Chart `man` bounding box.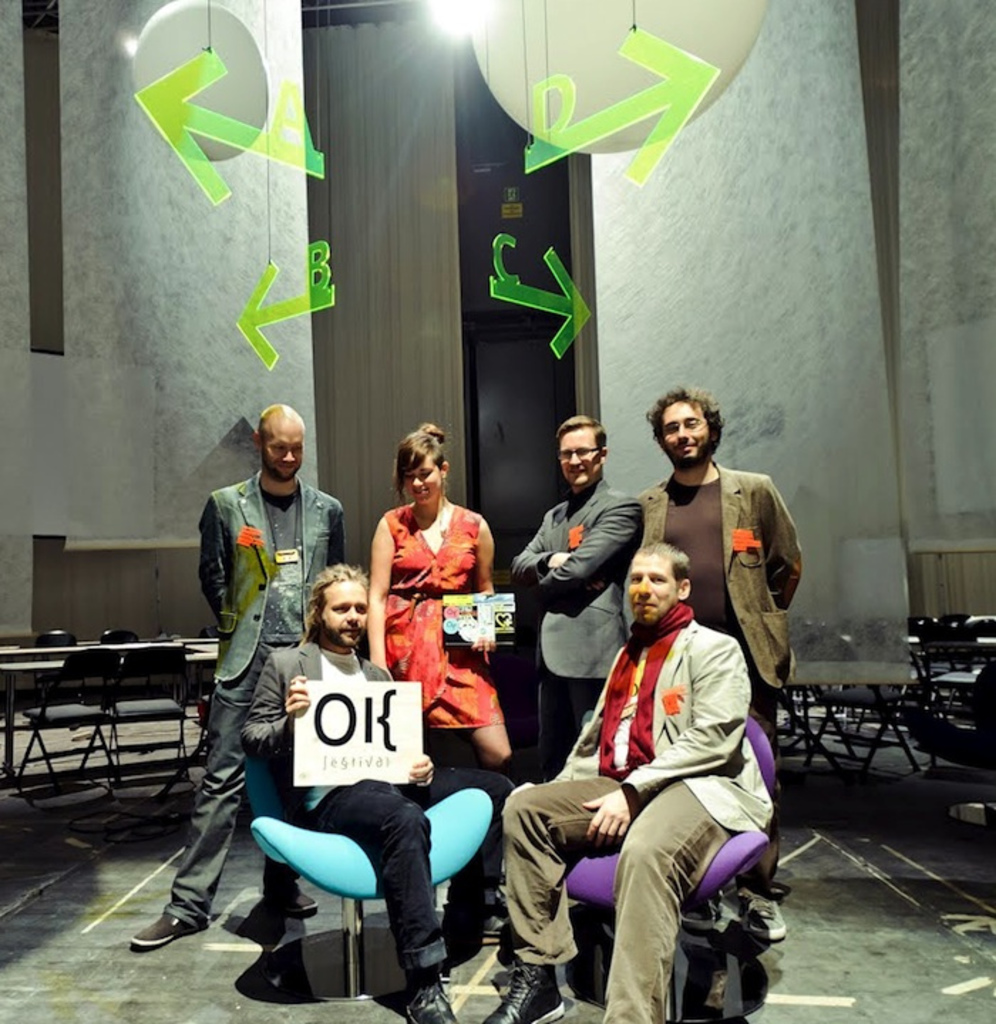
Charted: region(243, 565, 515, 1021).
